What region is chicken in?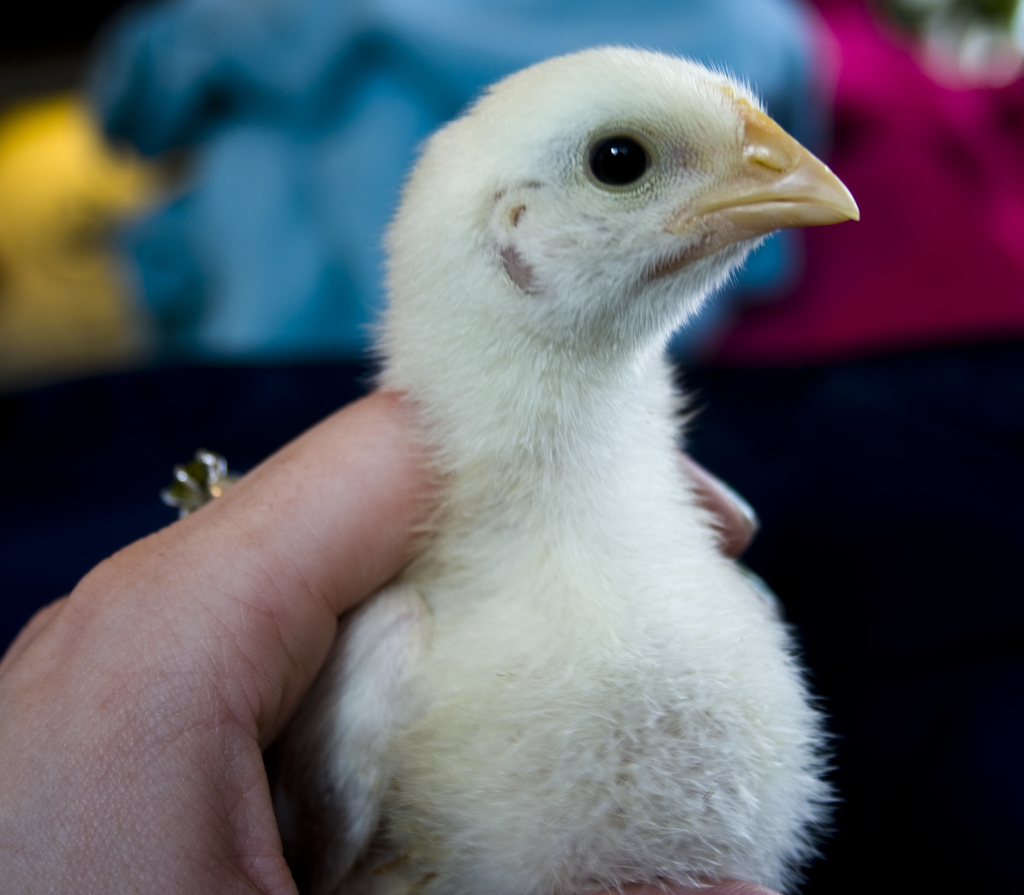
l=266, t=22, r=857, b=876.
